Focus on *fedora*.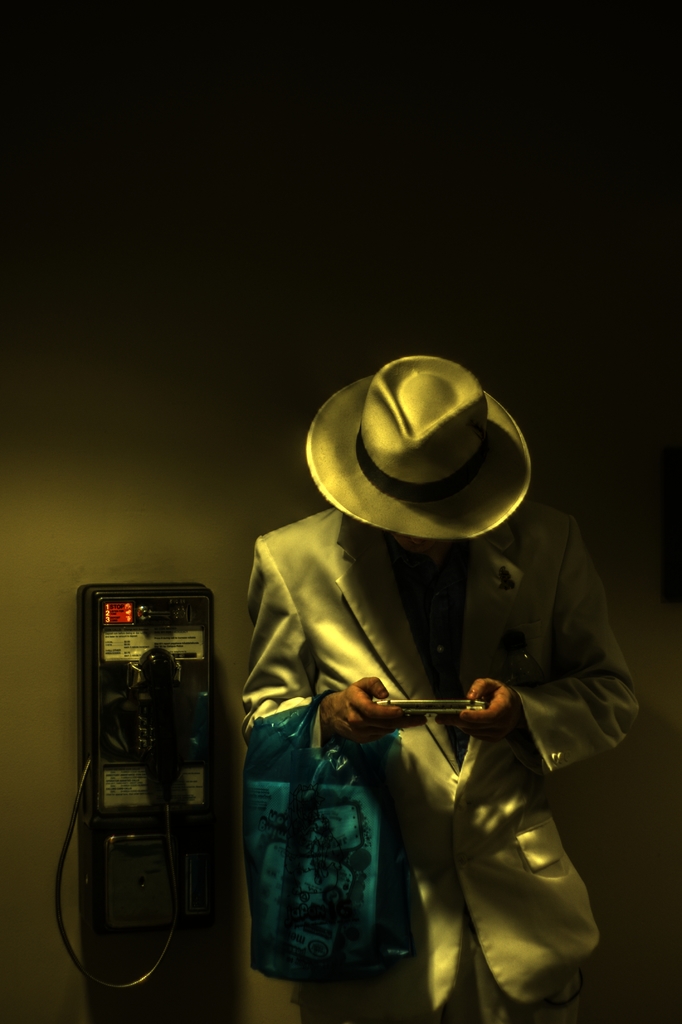
Focused at Rect(290, 366, 538, 562).
